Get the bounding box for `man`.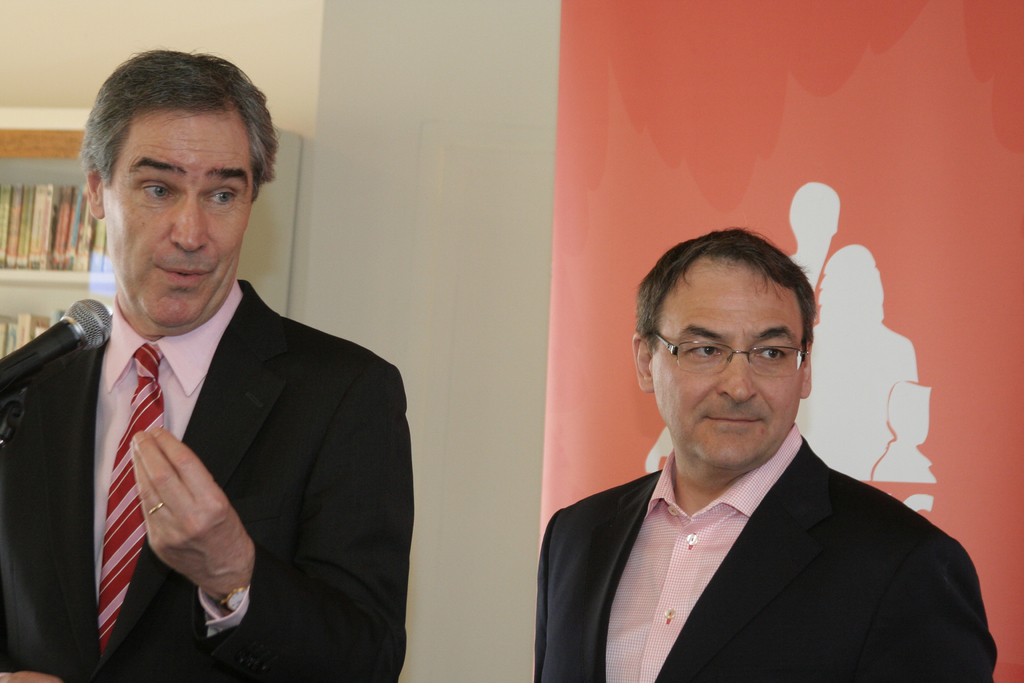
x1=0, y1=43, x2=417, y2=682.
